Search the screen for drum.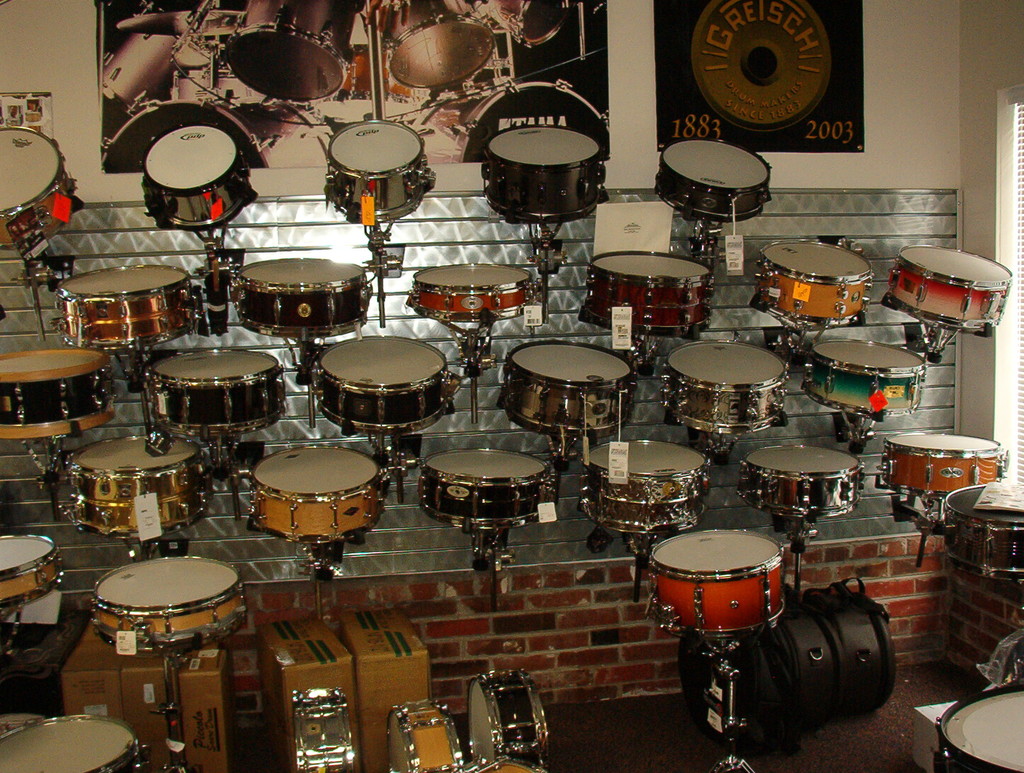
Found at (x1=246, y1=444, x2=391, y2=546).
